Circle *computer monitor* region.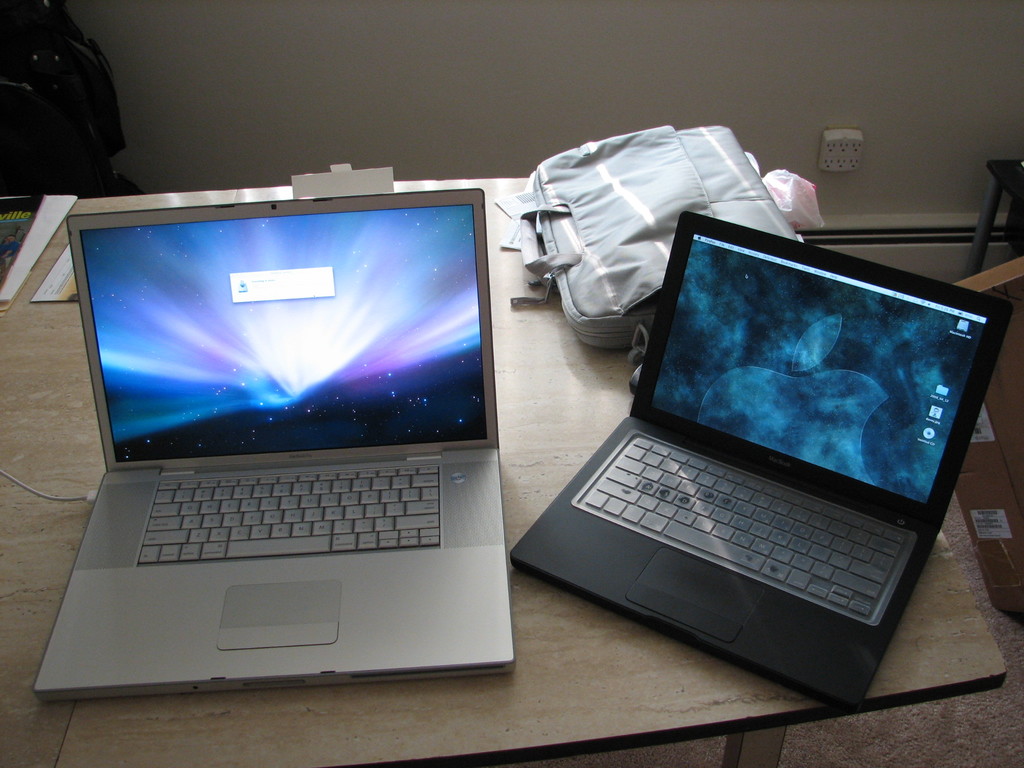
Region: BBox(629, 214, 1014, 529).
